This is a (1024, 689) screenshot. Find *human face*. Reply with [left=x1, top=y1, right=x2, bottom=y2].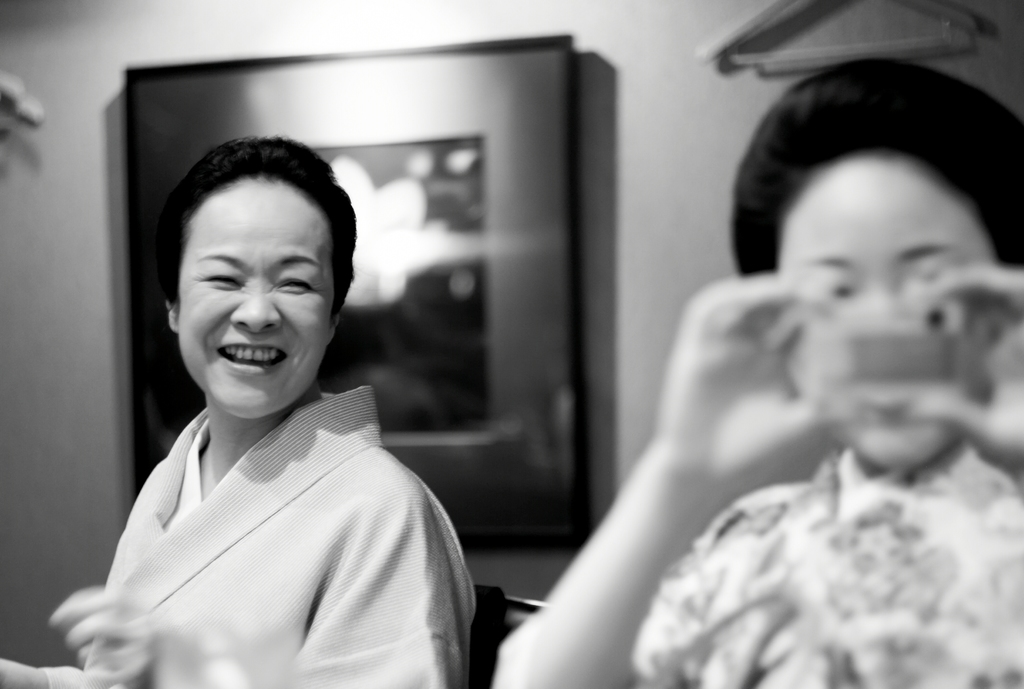
[left=174, top=174, right=339, bottom=418].
